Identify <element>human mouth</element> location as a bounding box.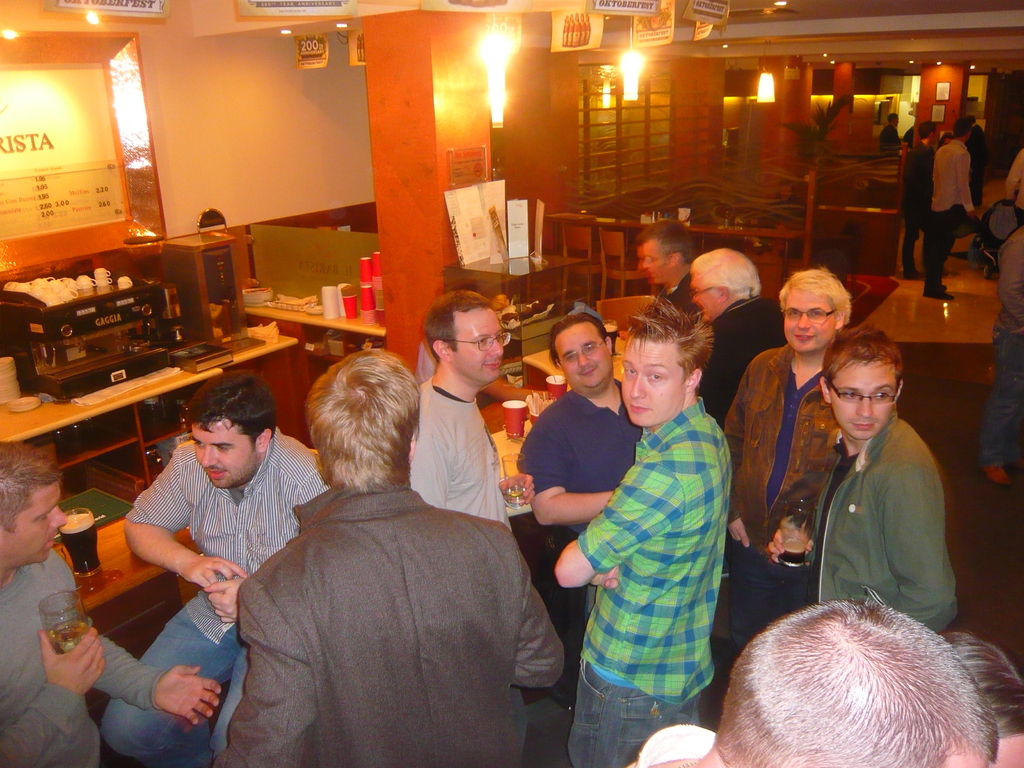
left=793, top=332, right=817, bottom=346.
